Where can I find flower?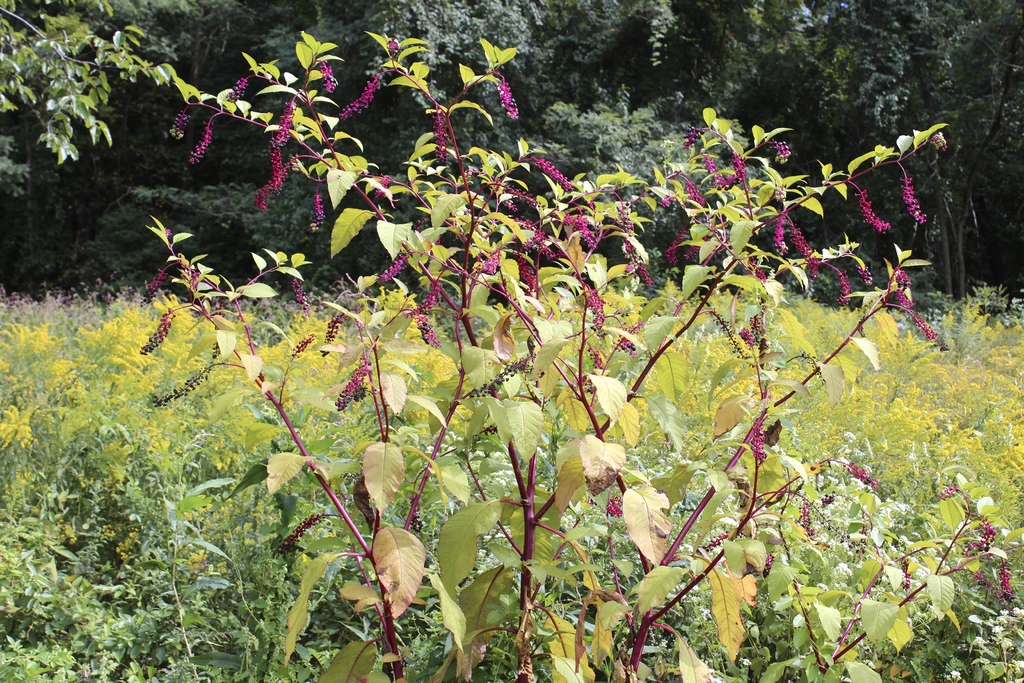
You can find it at select_region(189, 119, 216, 170).
